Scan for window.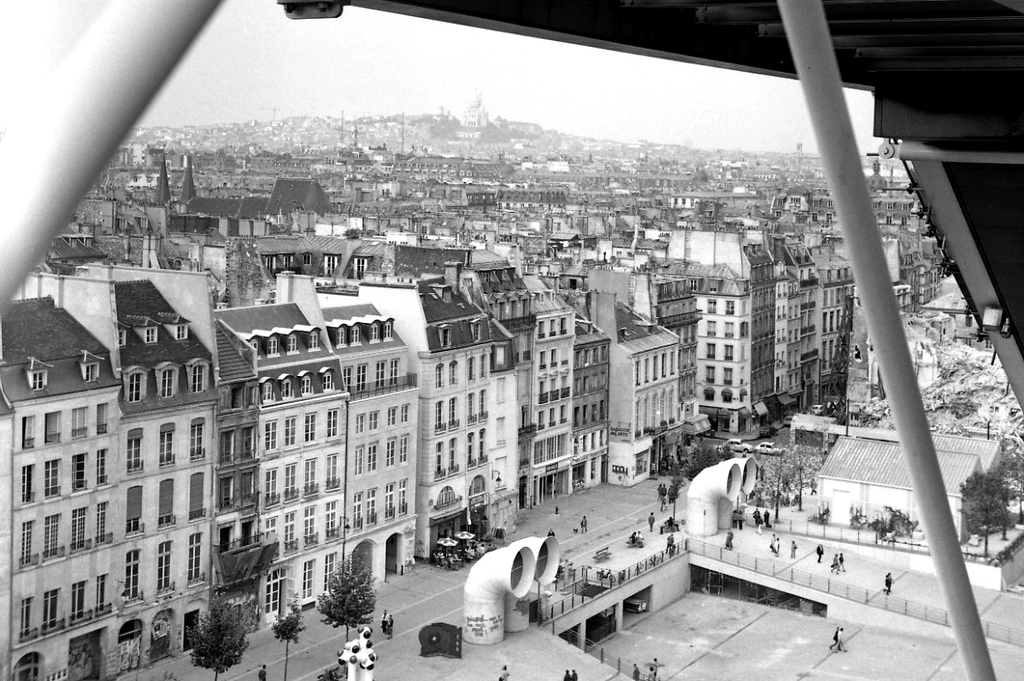
Scan result: bbox=[124, 440, 142, 472].
